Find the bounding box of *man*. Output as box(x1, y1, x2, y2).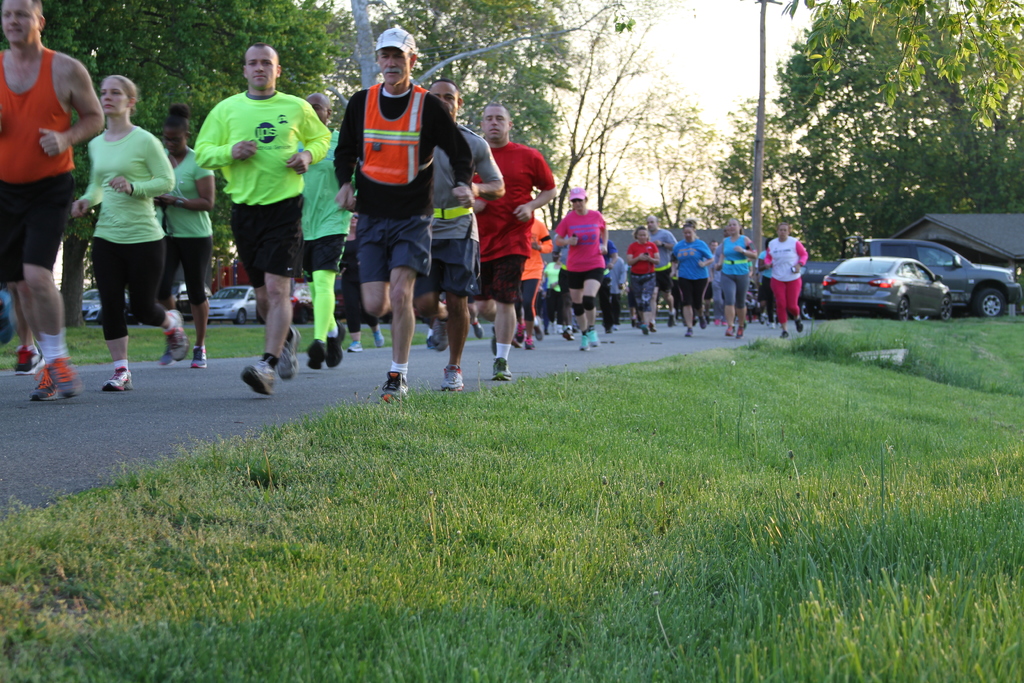
box(406, 78, 498, 394).
